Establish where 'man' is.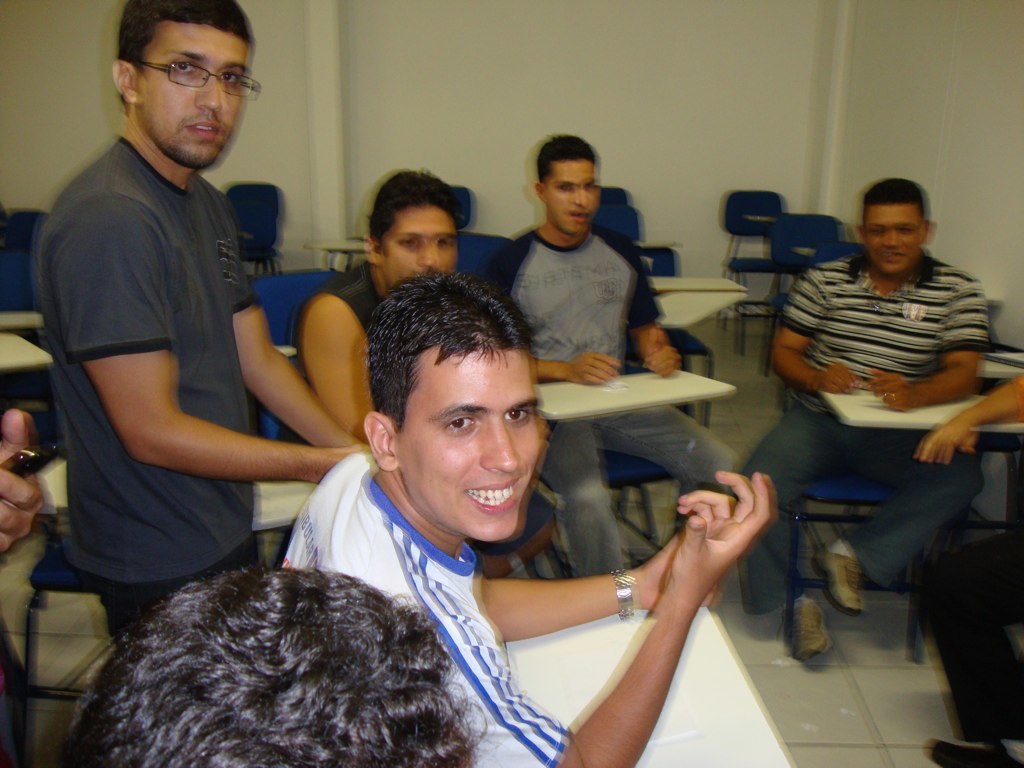
Established at (472, 129, 747, 577).
